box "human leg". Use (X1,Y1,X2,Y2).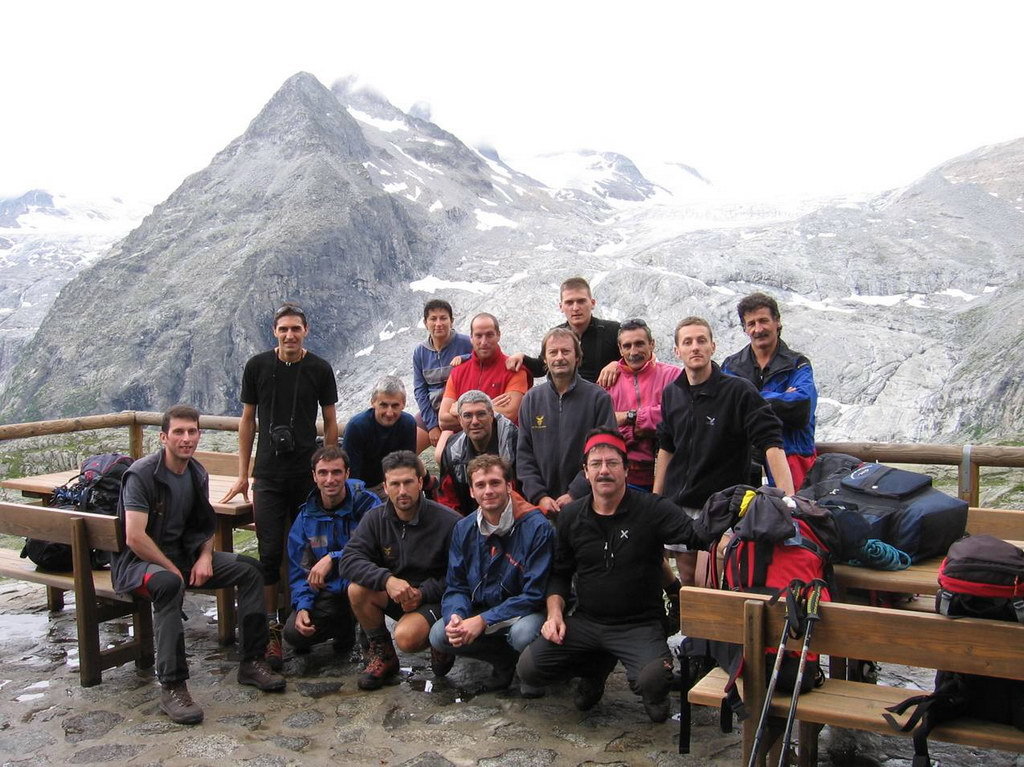
(348,584,398,690).
